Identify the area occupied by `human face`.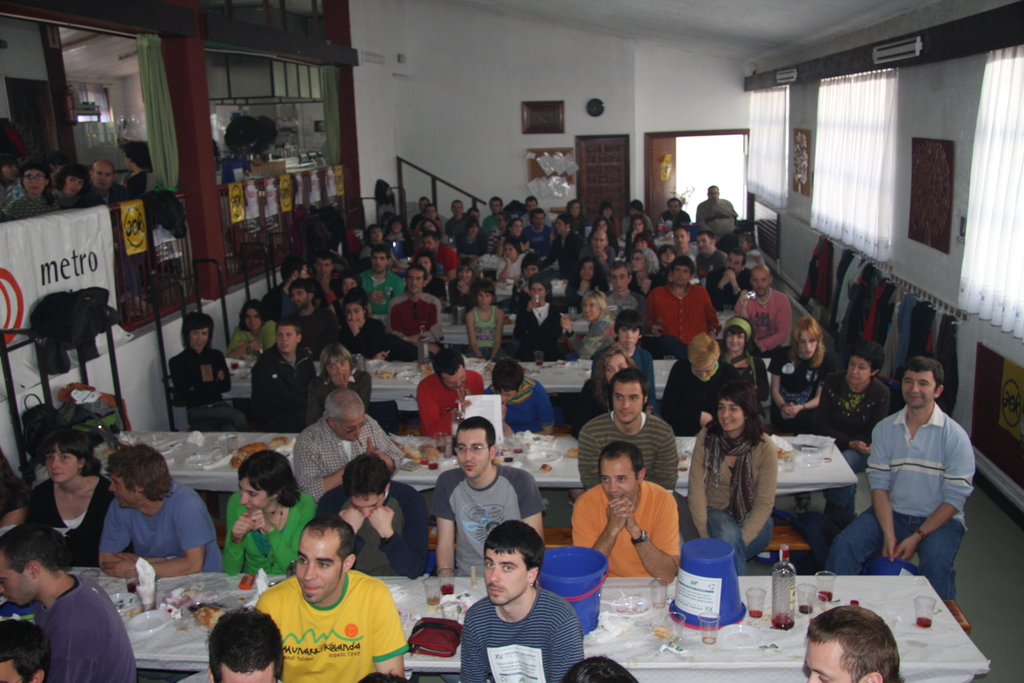
Area: [478, 293, 491, 308].
